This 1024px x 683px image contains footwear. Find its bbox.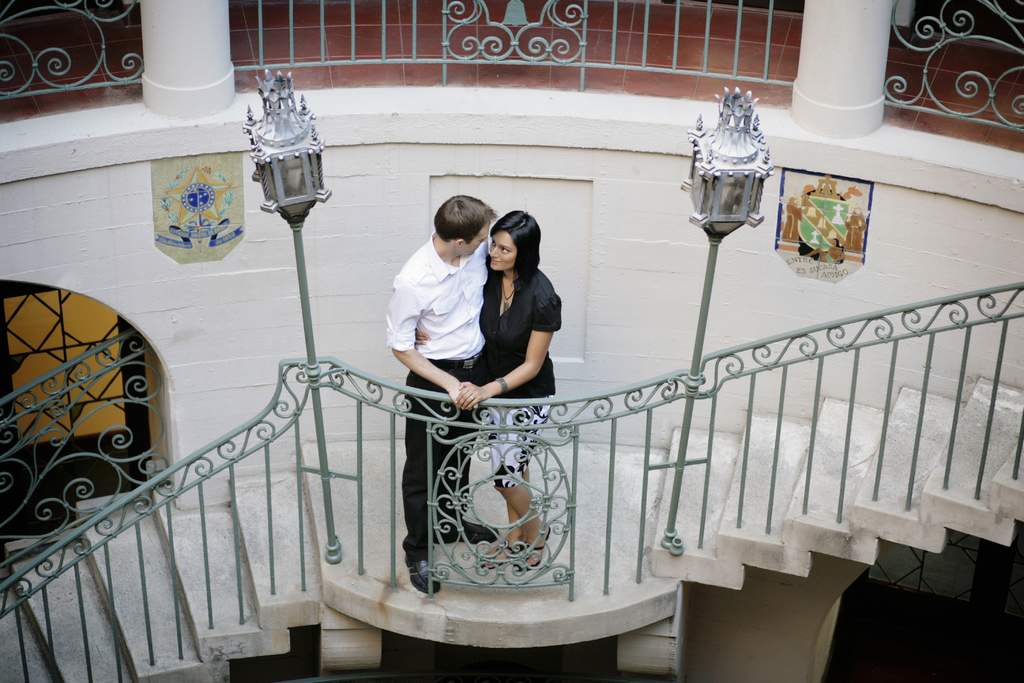
<region>477, 536, 524, 571</region>.
